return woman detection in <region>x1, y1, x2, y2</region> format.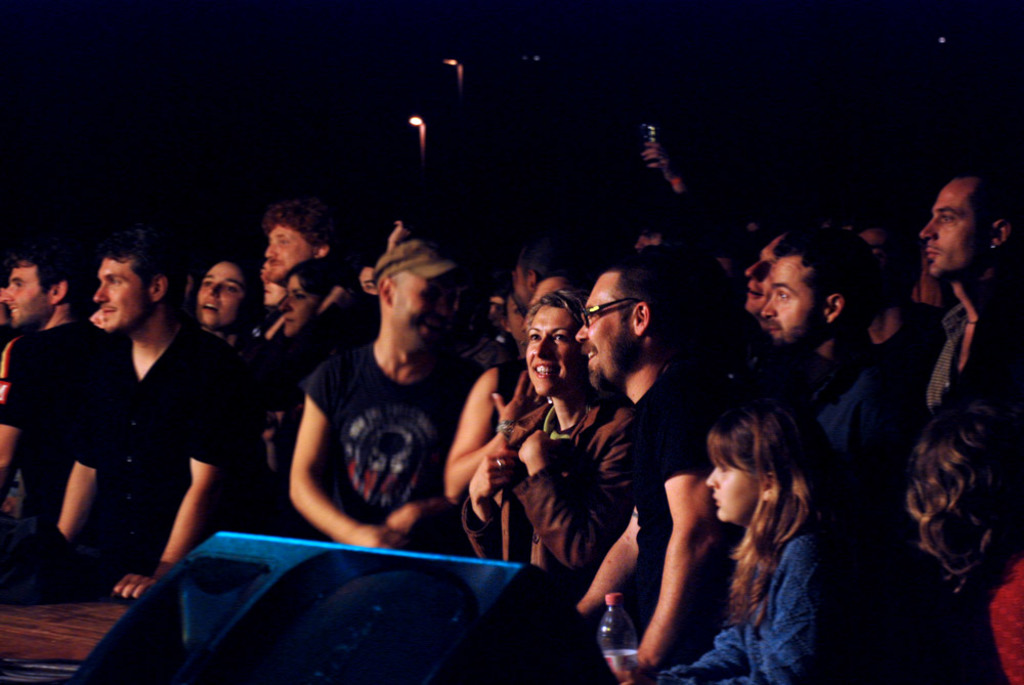
<region>275, 254, 346, 342</region>.
